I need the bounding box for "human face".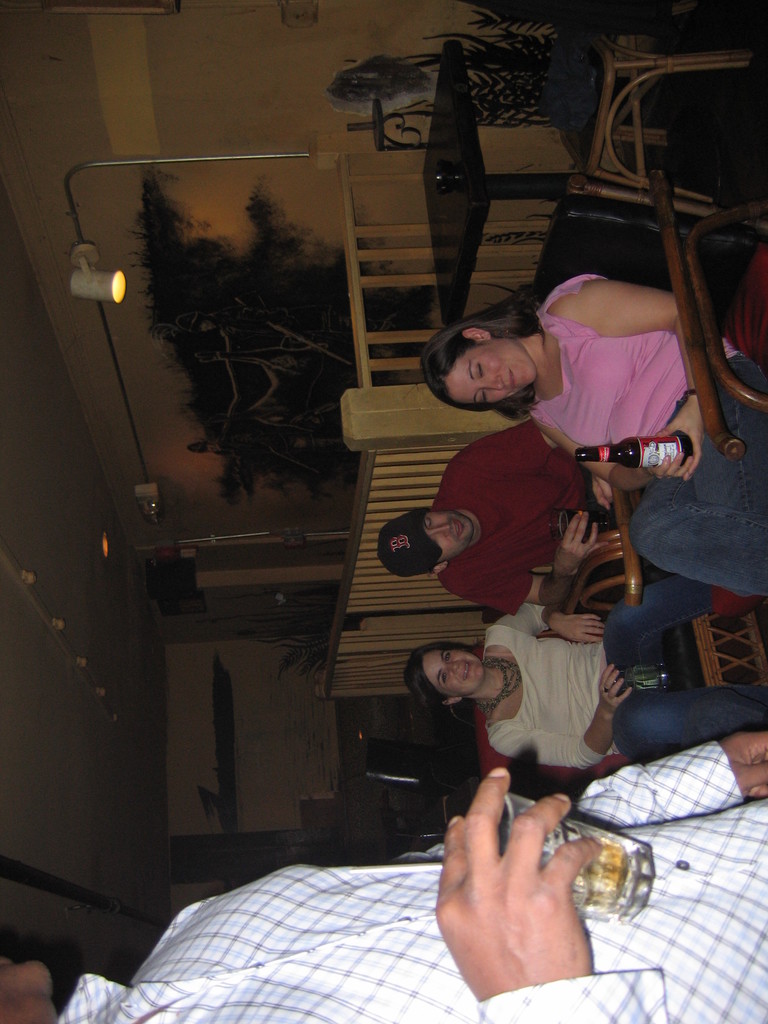
Here it is: x1=427, y1=653, x2=481, y2=693.
